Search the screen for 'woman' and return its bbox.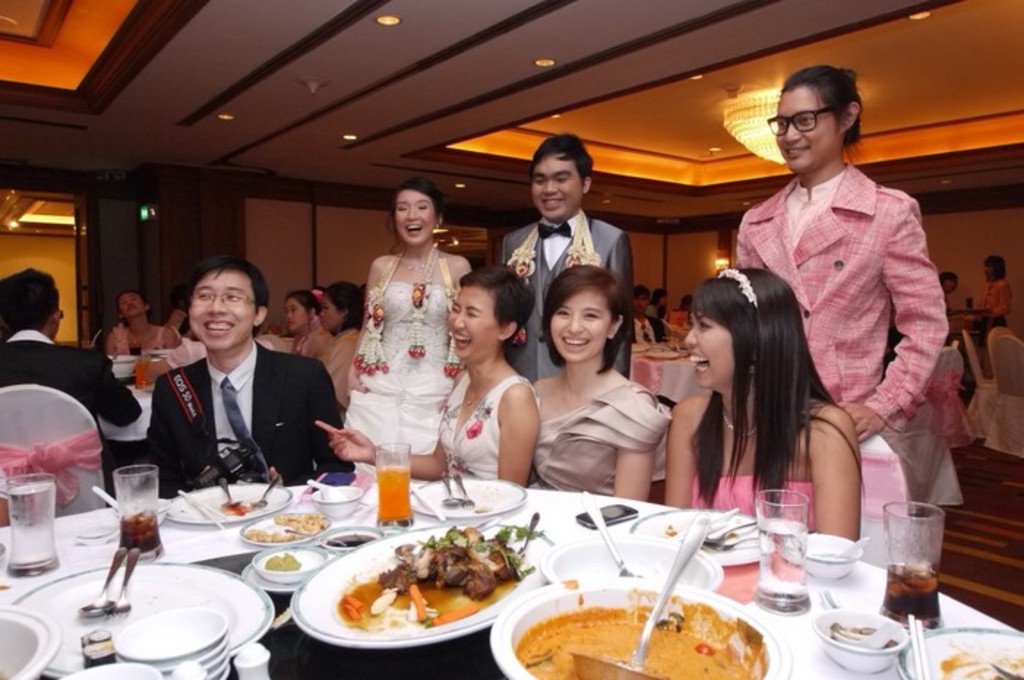
Found: [x1=973, y1=252, x2=1011, y2=382].
